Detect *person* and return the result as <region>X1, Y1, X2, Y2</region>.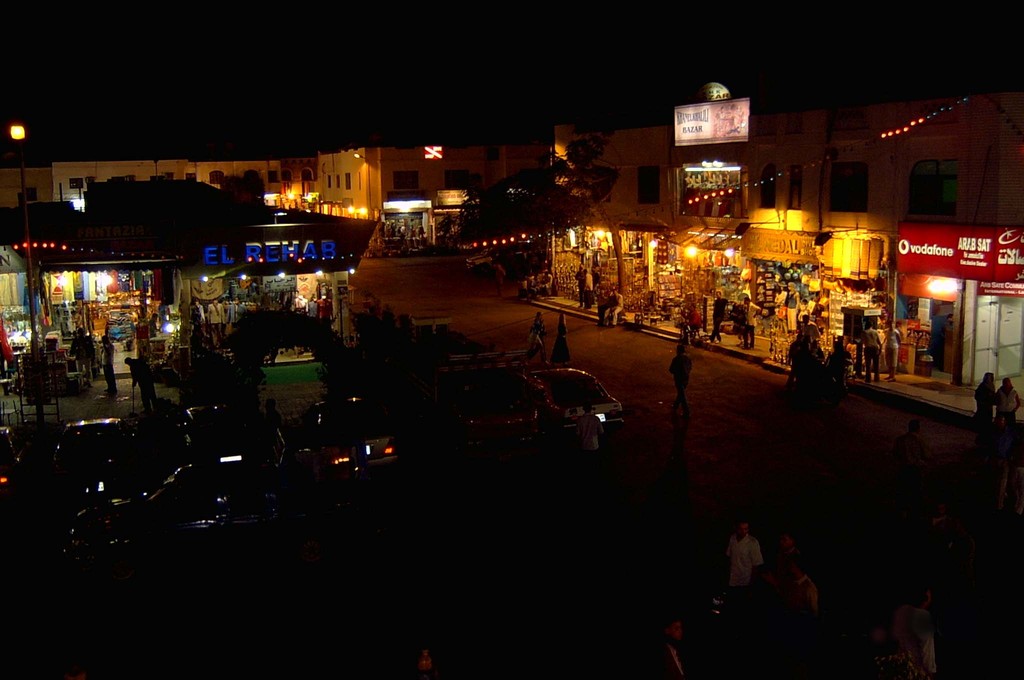
<region>125, 356, 156, 411</region>.
